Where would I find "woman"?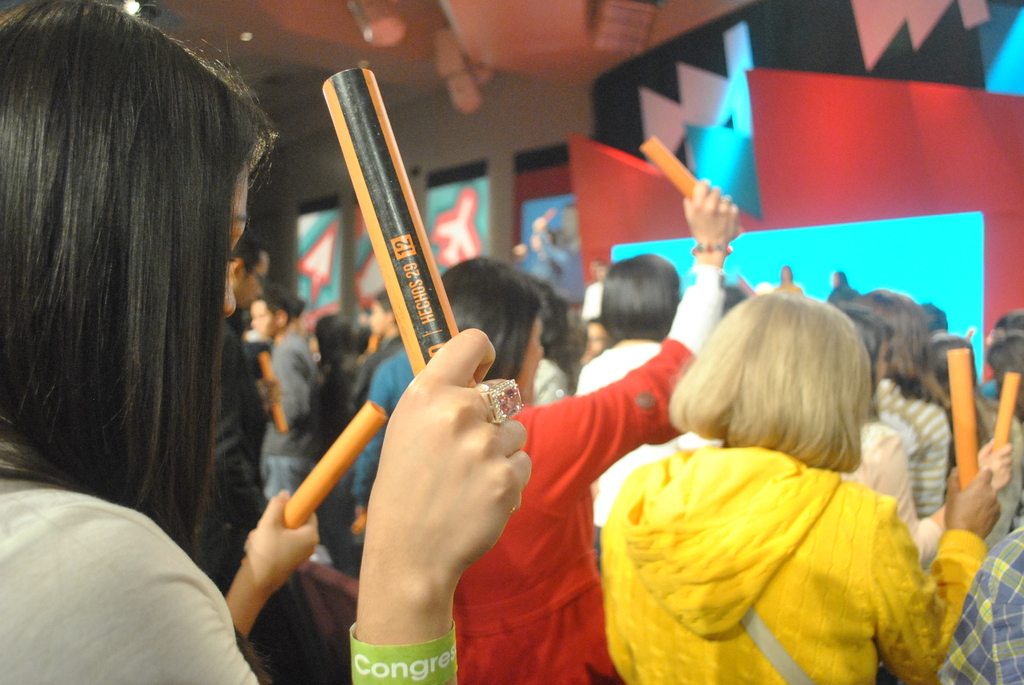
At left=837, top=301, right=1010, bottom=572.
